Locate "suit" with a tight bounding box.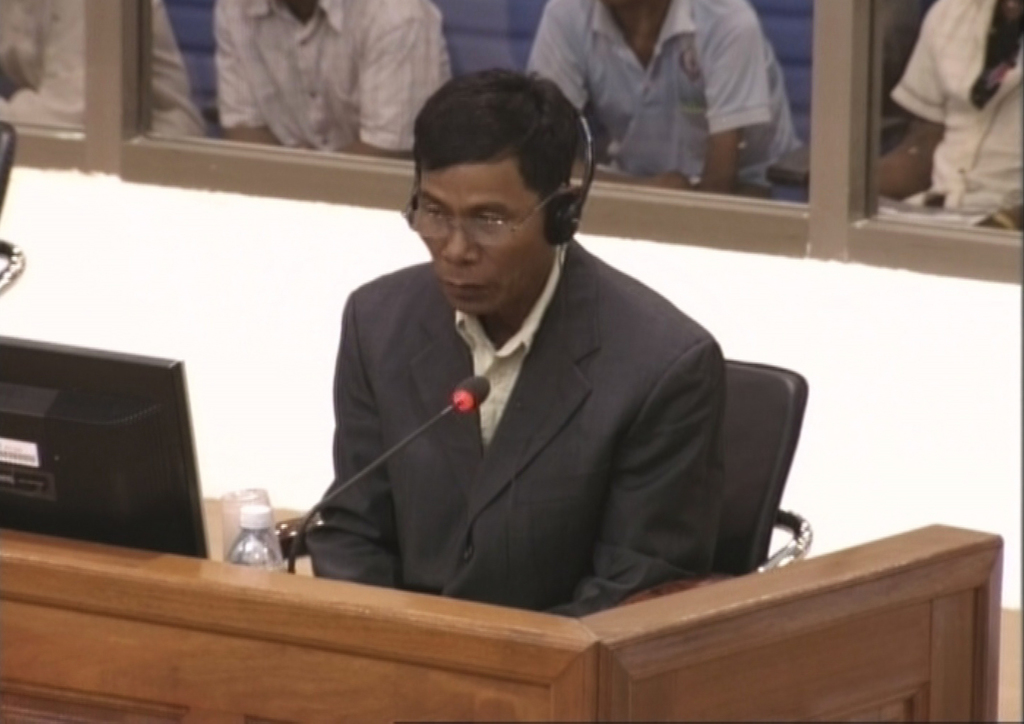
left=305, top=233, right=728, bottom=620.
